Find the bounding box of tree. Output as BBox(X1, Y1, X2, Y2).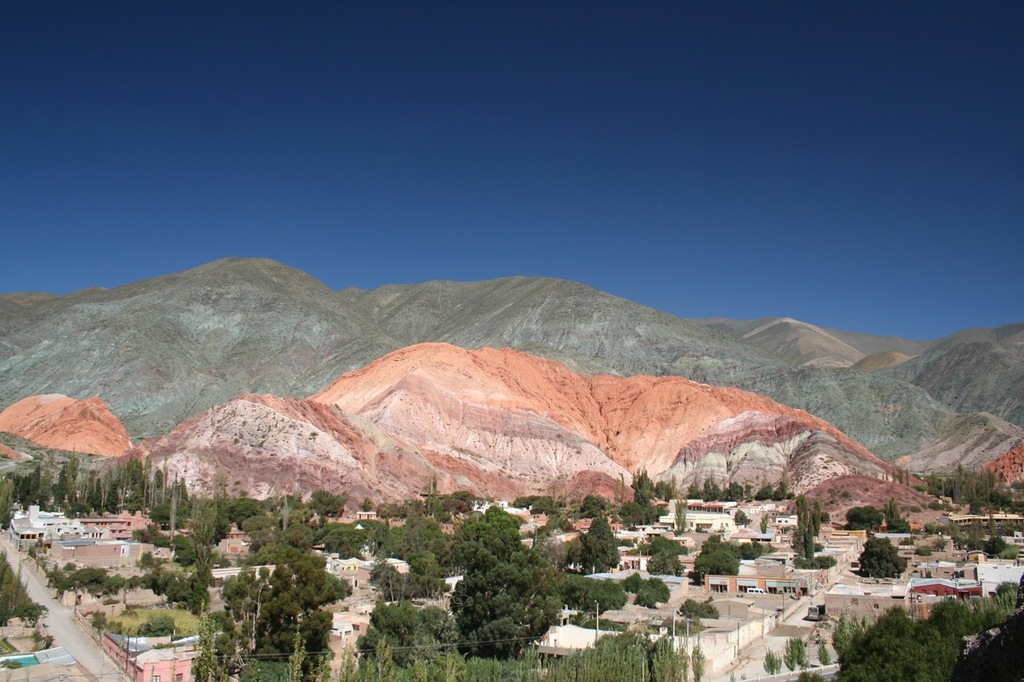
BBox(790, 528, 813, 557).
